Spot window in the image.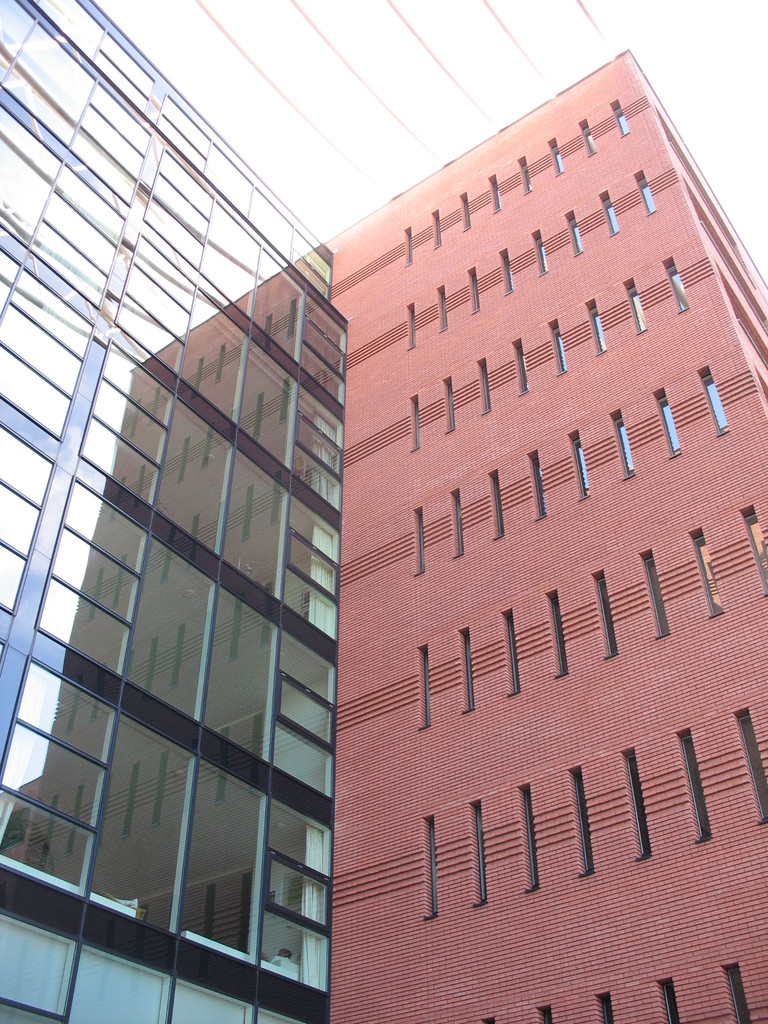
window found at {"x1": 601, "y1": 200, "x2": 622, "y2": 236}.
